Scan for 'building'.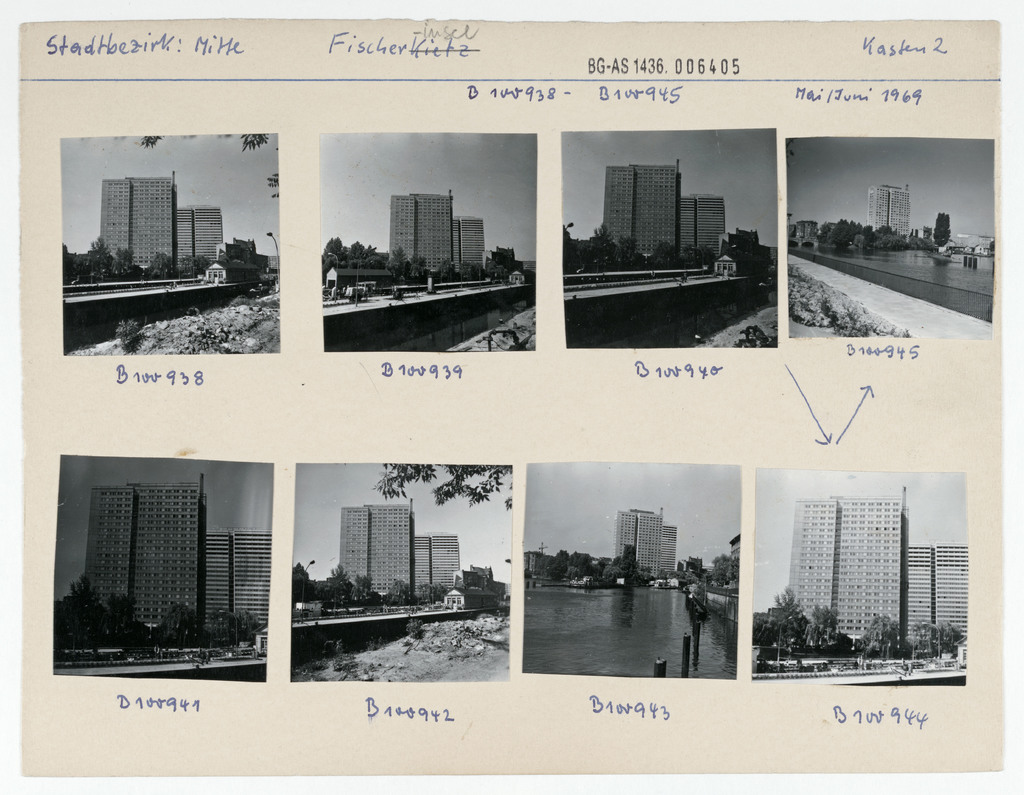
Scan result: [left=196, top=530, right=271, bottom=637].
